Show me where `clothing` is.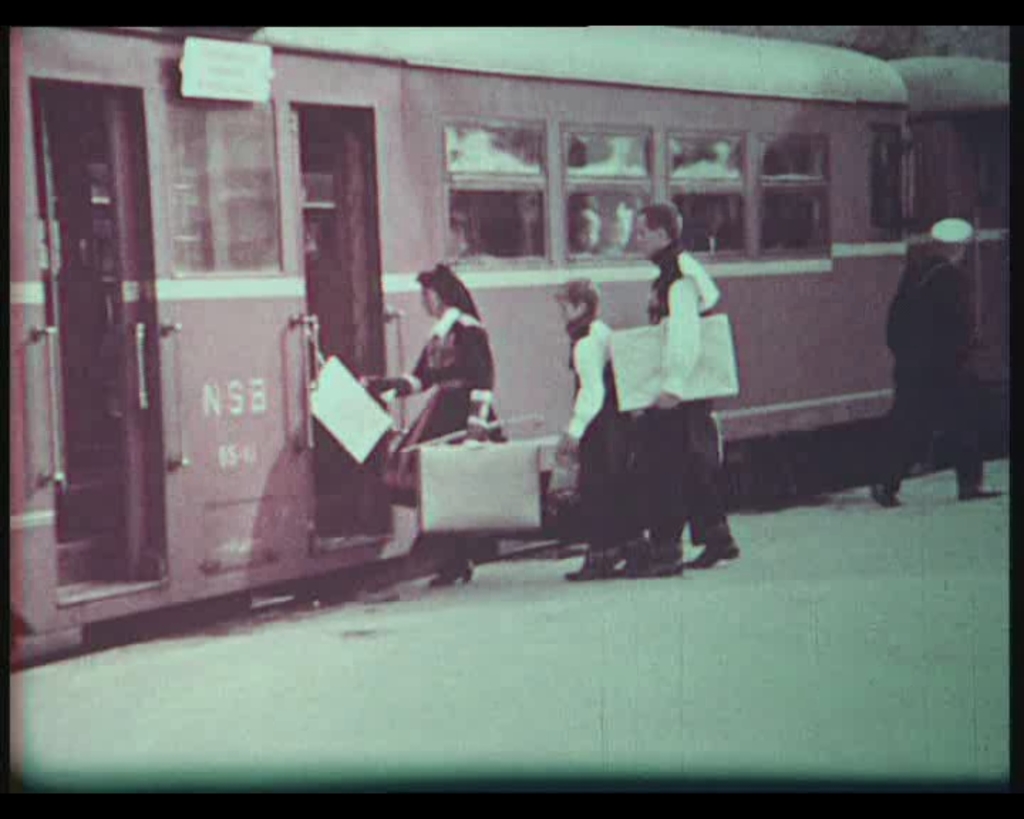
`clothing` is at 640,235,745,556.
